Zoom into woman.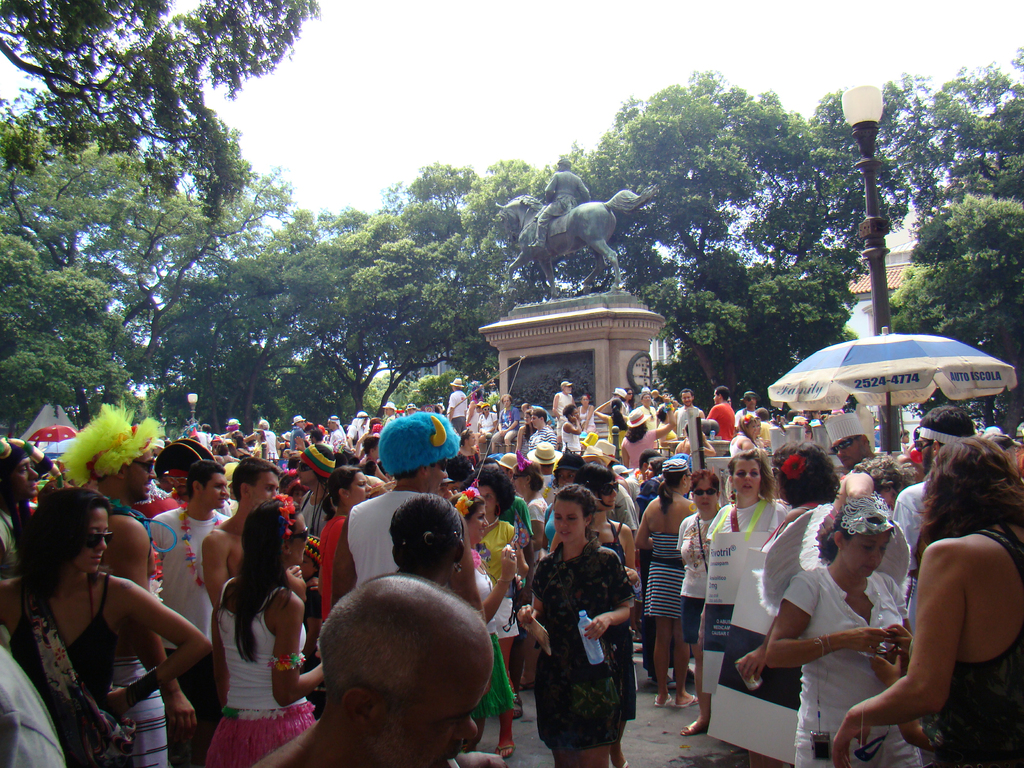
Zoom target: detection(559, 404, 582, 452).
